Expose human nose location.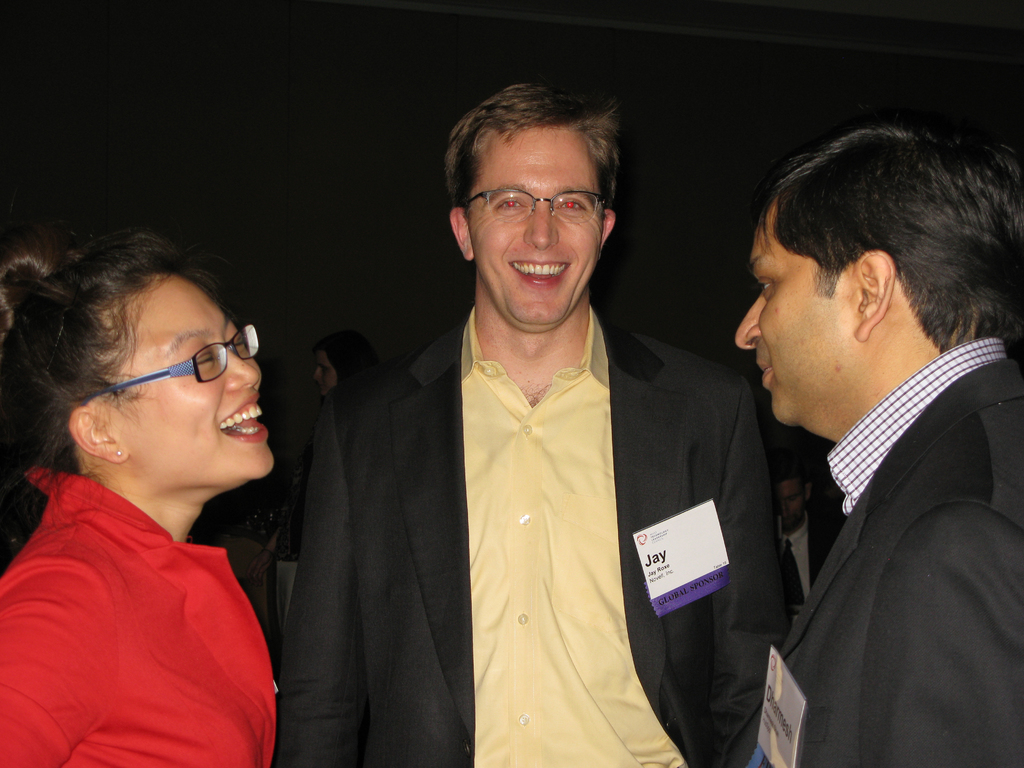
Exposed at (x1=730, y1=294, x2=767, y2=353).
